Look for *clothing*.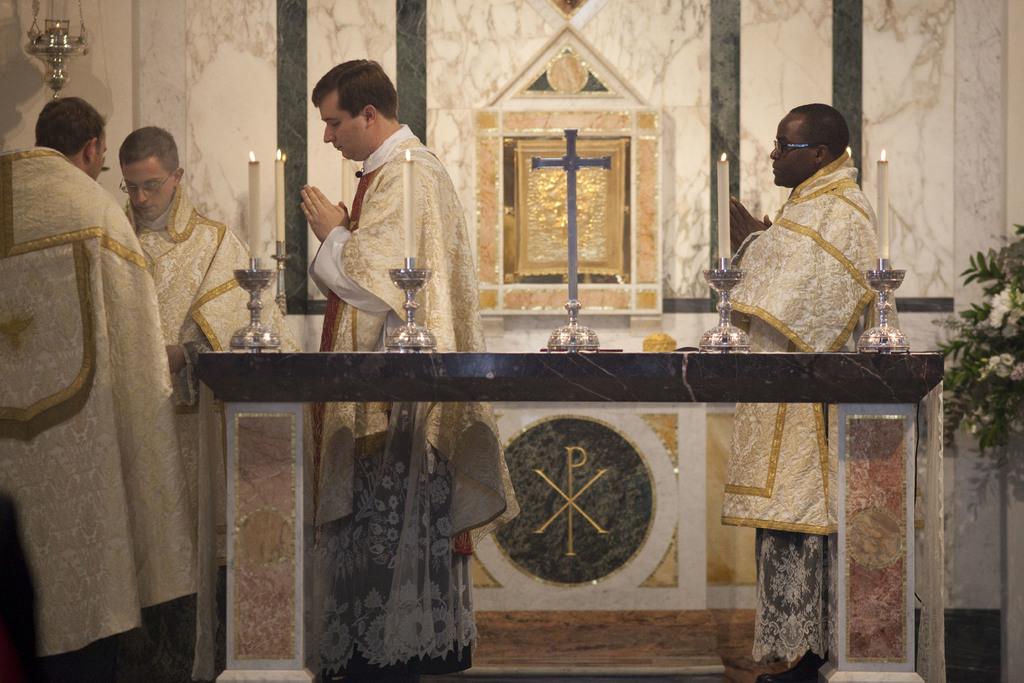
Found: bbox(125, 188, 269, 609).
